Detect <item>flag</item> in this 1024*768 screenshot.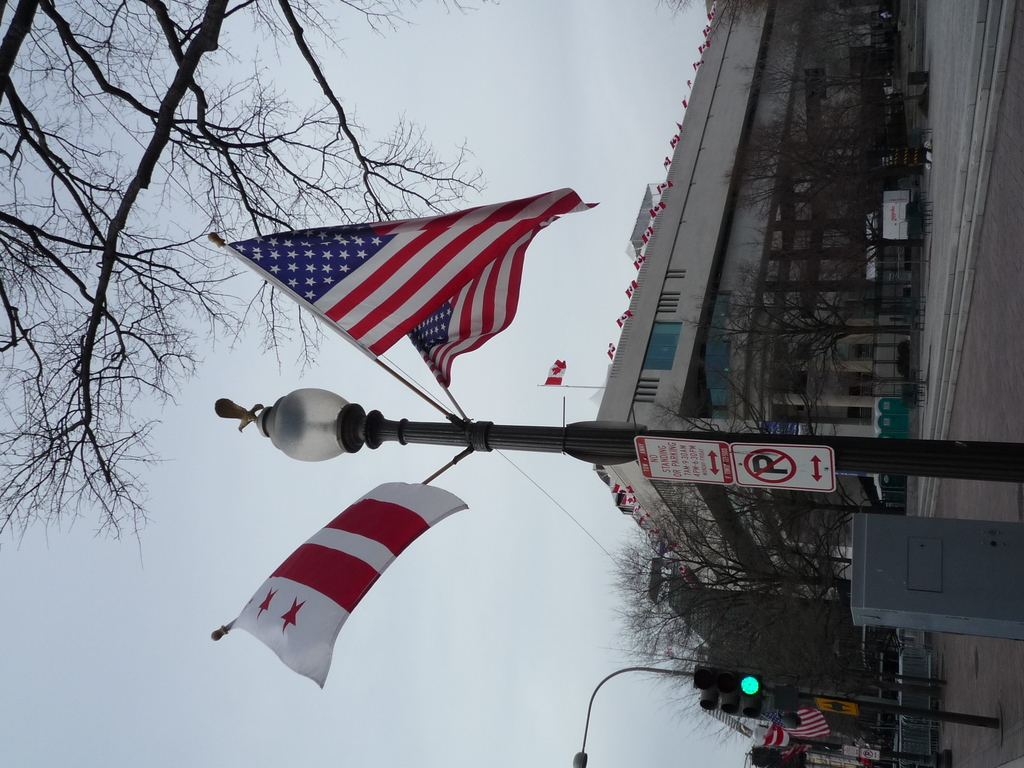
Detection: locate(229, 482, 470, 685).
